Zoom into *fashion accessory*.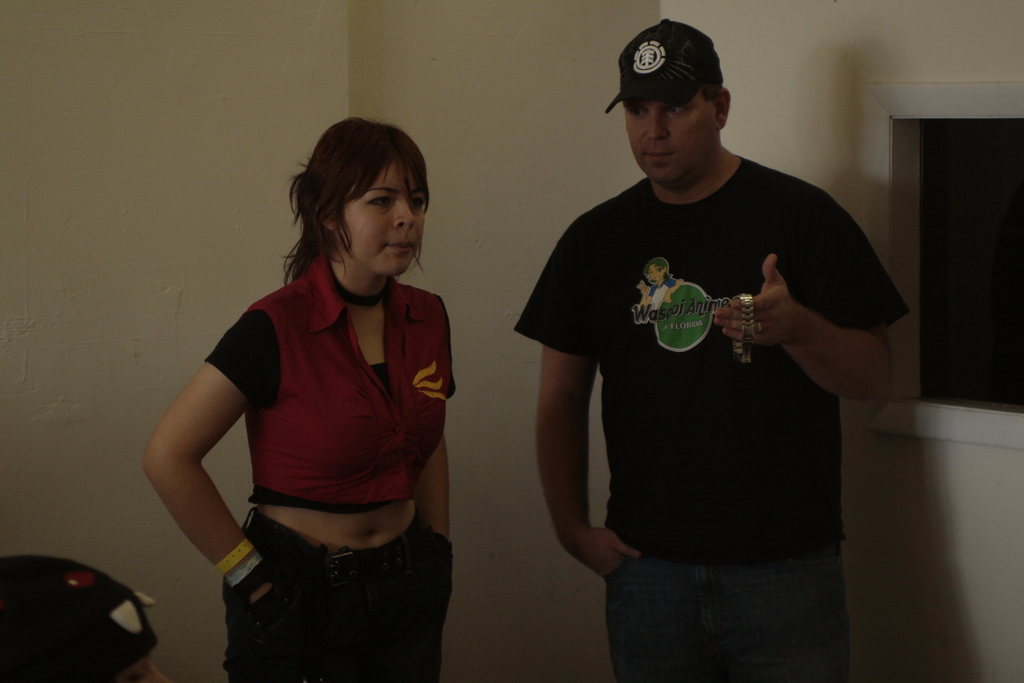
Zoom target: select_region(728, 289, 760, 370).
